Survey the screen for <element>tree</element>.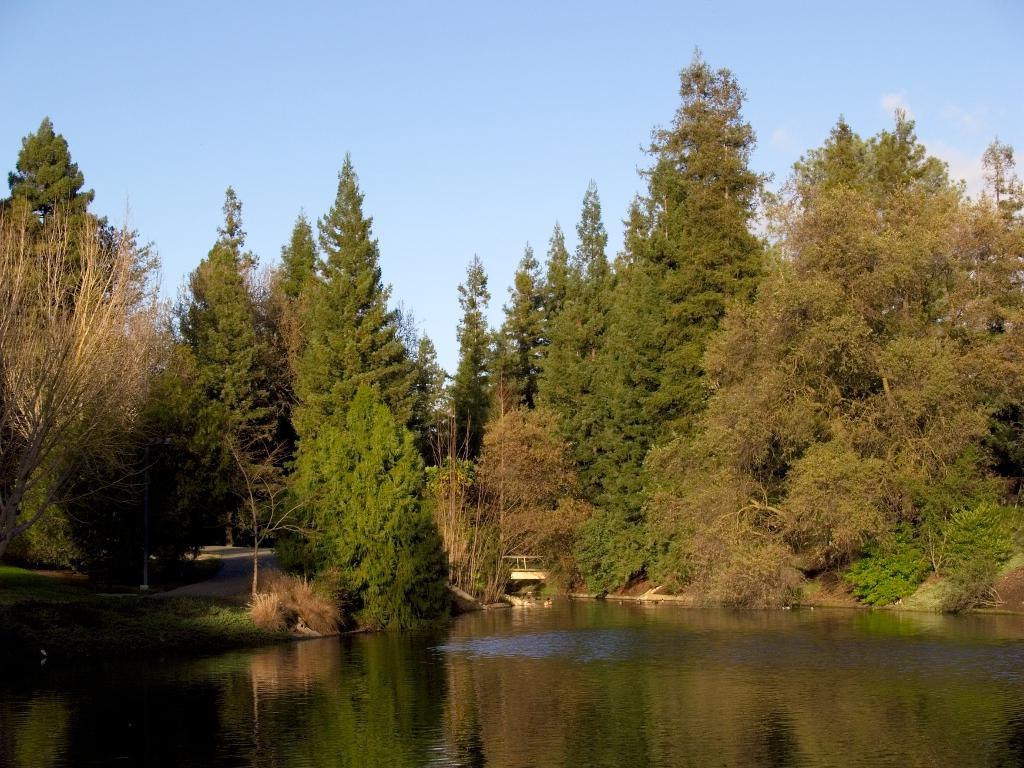
Survey found: locate(436, 253, 505, 460).
